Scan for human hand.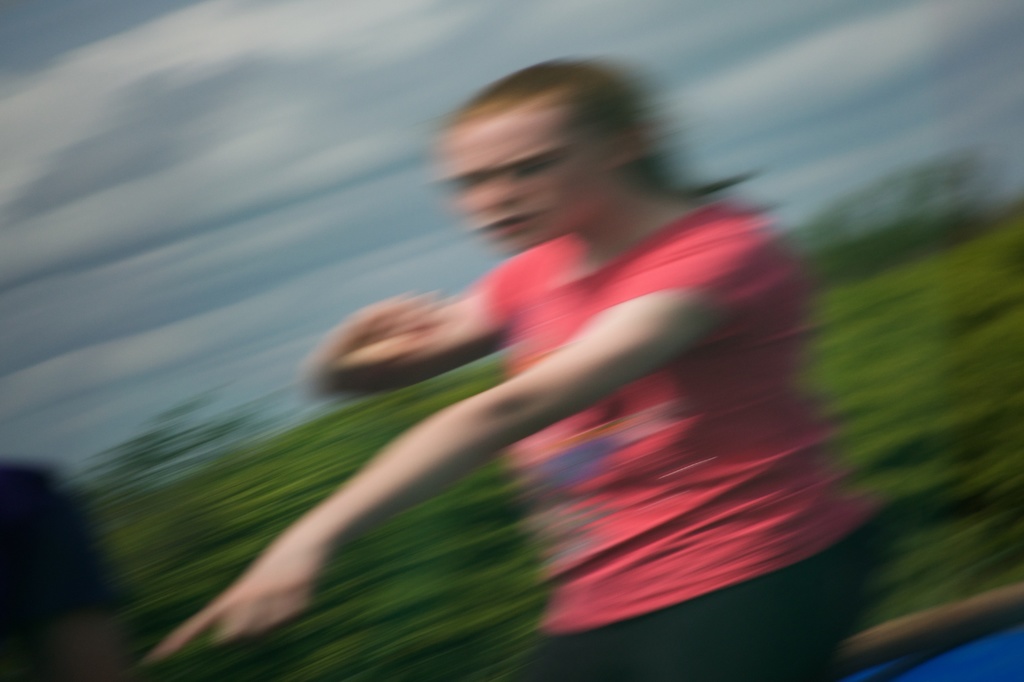
Scan result: (301,256,524,410).
